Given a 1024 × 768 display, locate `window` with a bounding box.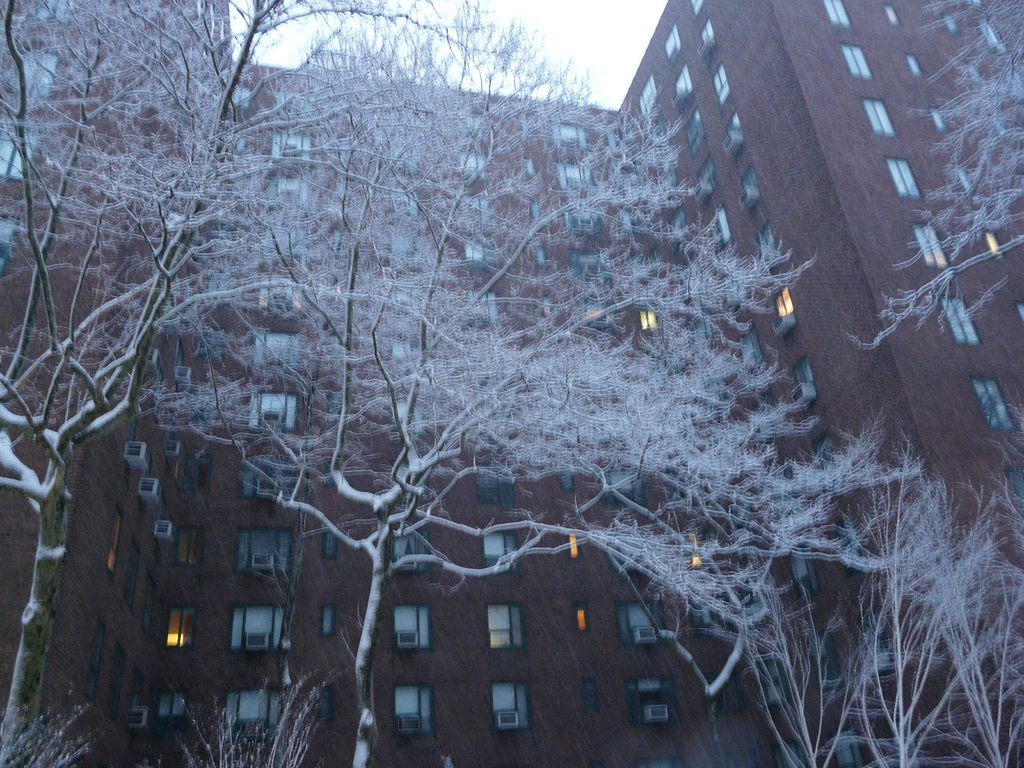
Located: detection(0, 211, 17, 273).
